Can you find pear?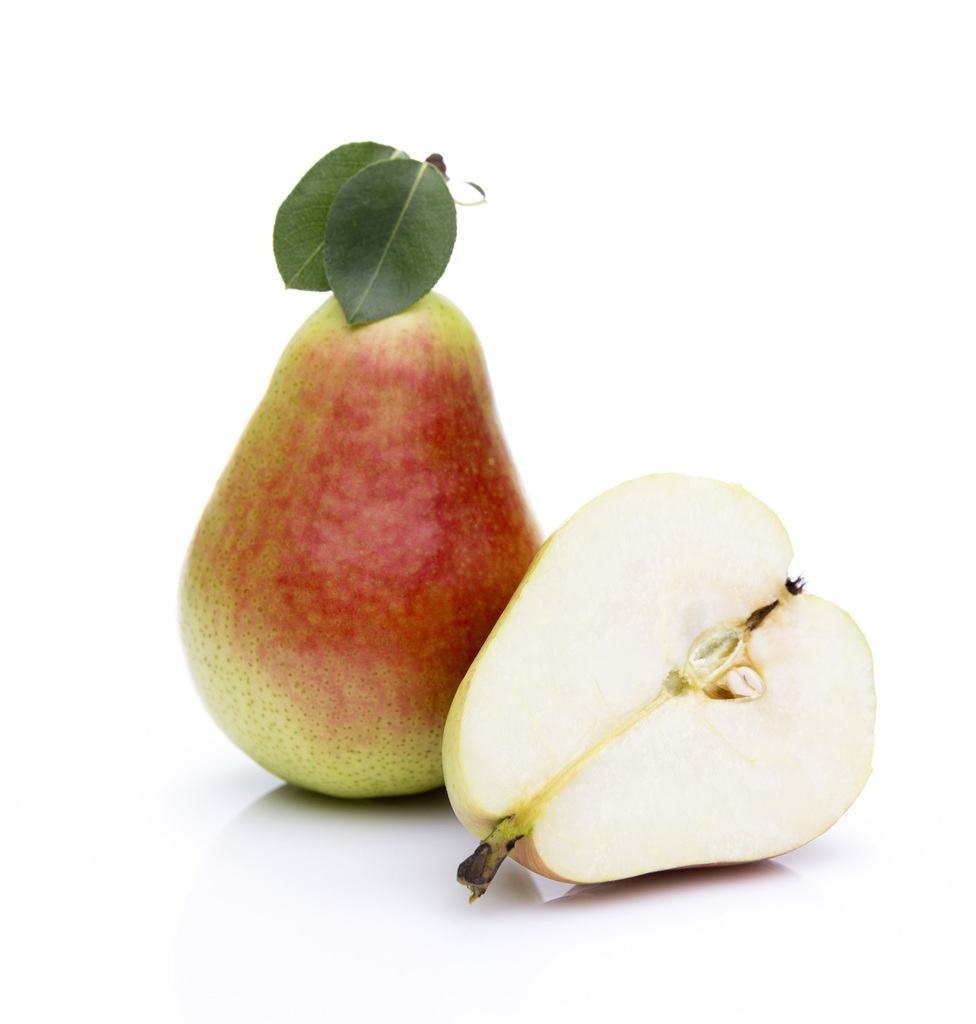
Yes, bounding box: [437, 468, 871, 886].
